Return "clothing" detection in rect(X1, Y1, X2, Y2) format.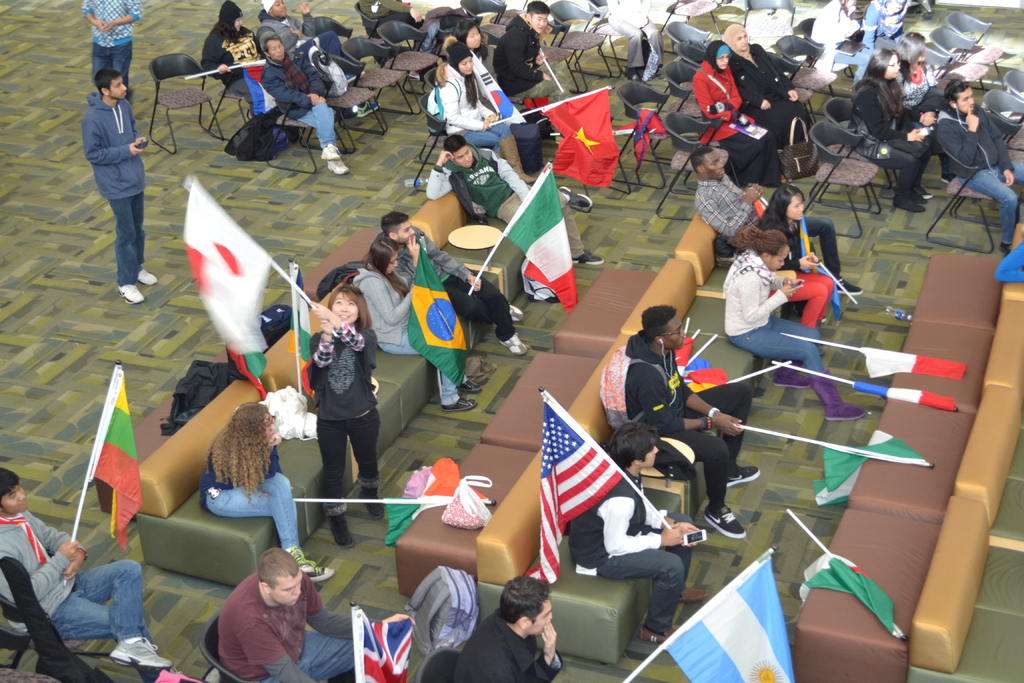
rect(849, 79, 927, 195).
